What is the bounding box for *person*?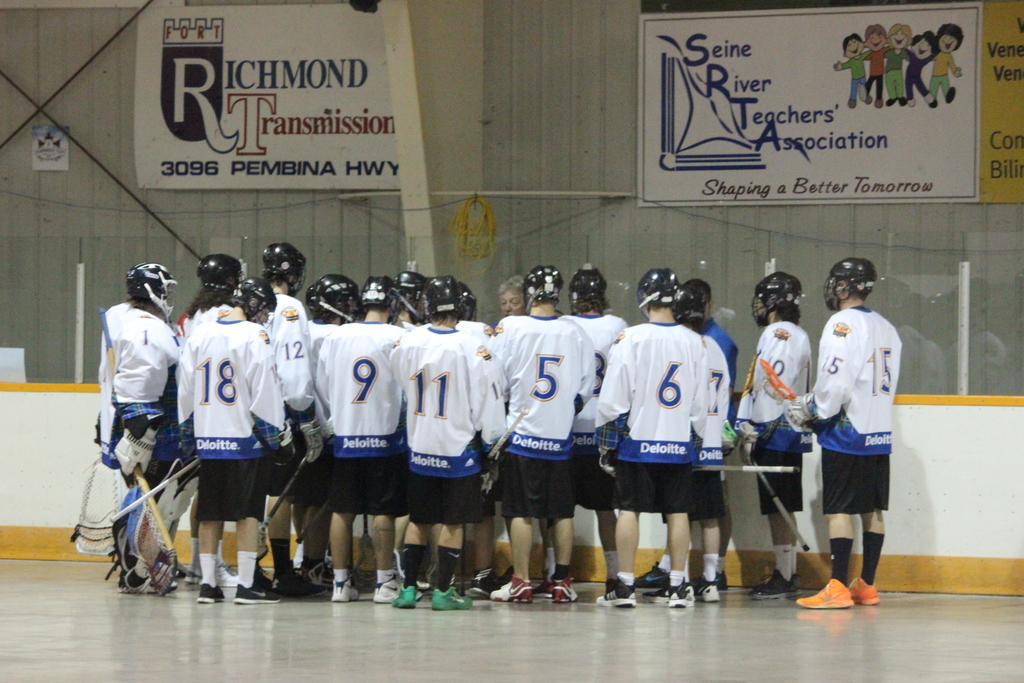
BBox(133, 251, 242, 589).
